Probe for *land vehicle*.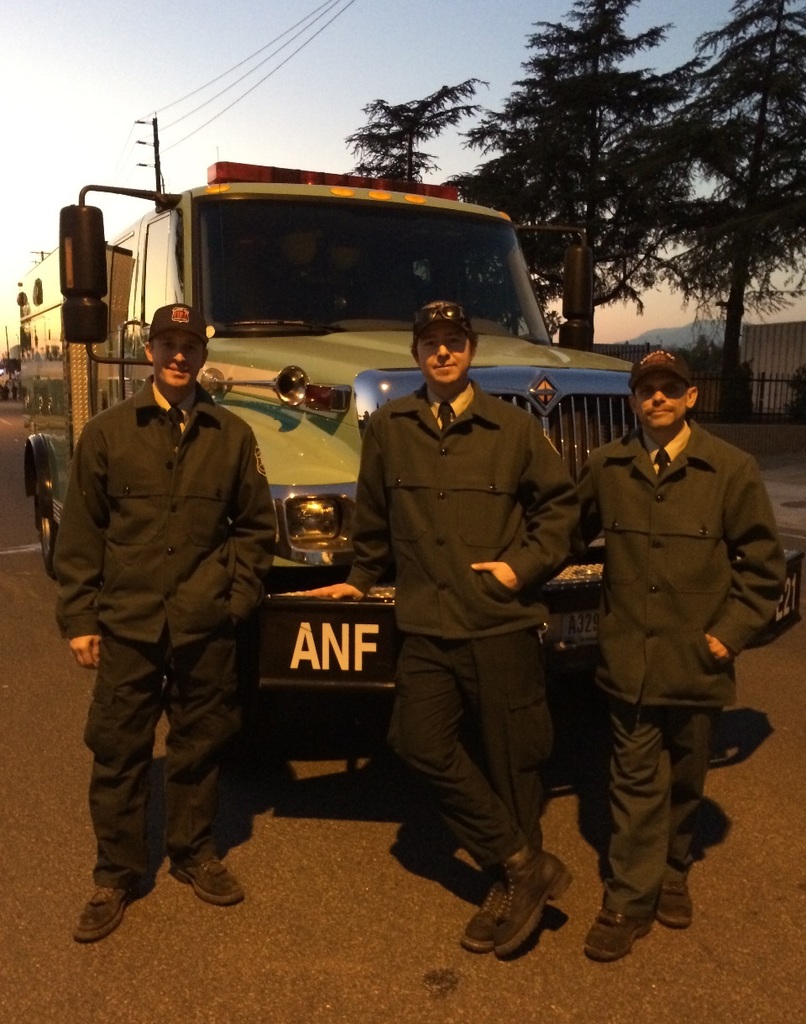
Probe result: <bbox>20, 155, 642, 800</bbox>.
